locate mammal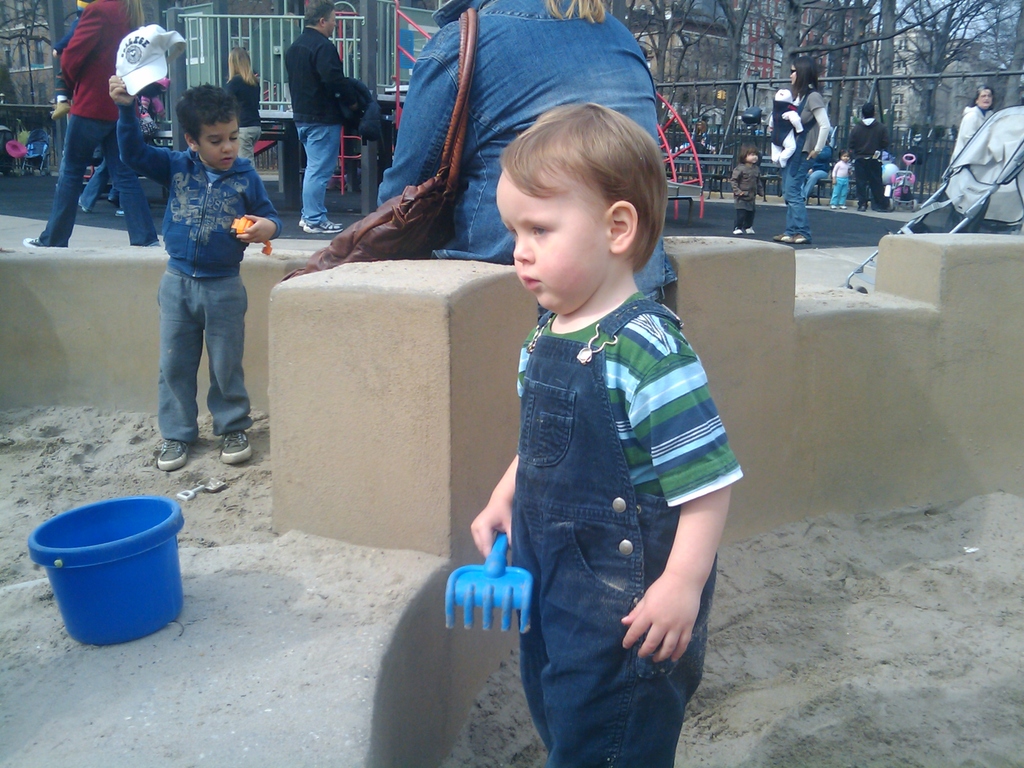
locate(726, 135, 767, 228)
